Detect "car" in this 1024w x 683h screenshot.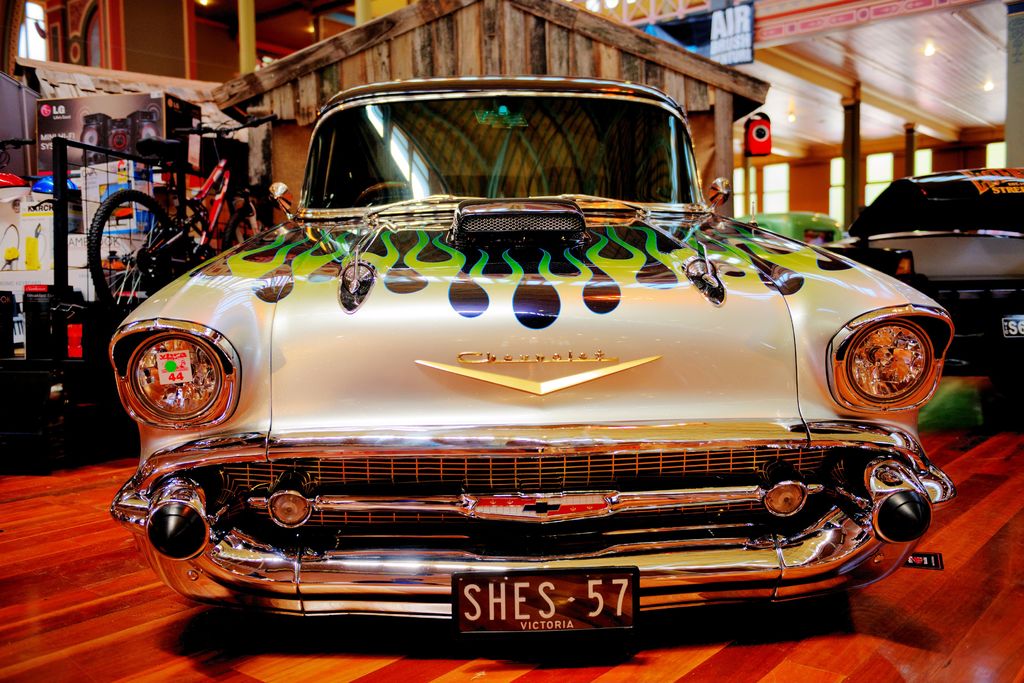
Detection: [109, 68, 957, 631].
